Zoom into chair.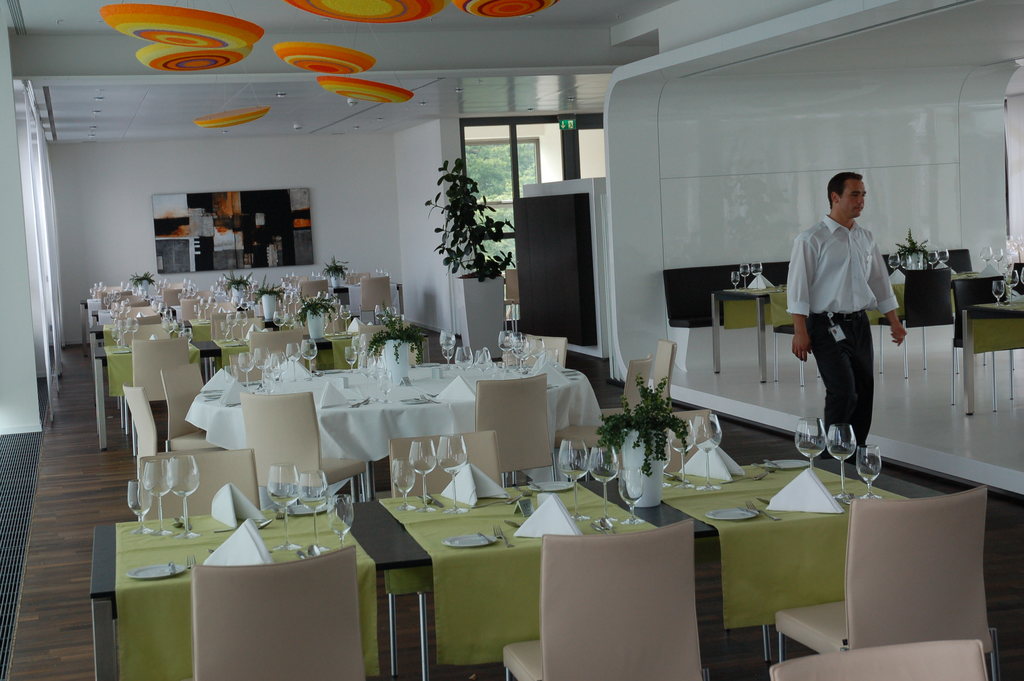
Zoom target: l=549, t=354, r=653, b=484.
